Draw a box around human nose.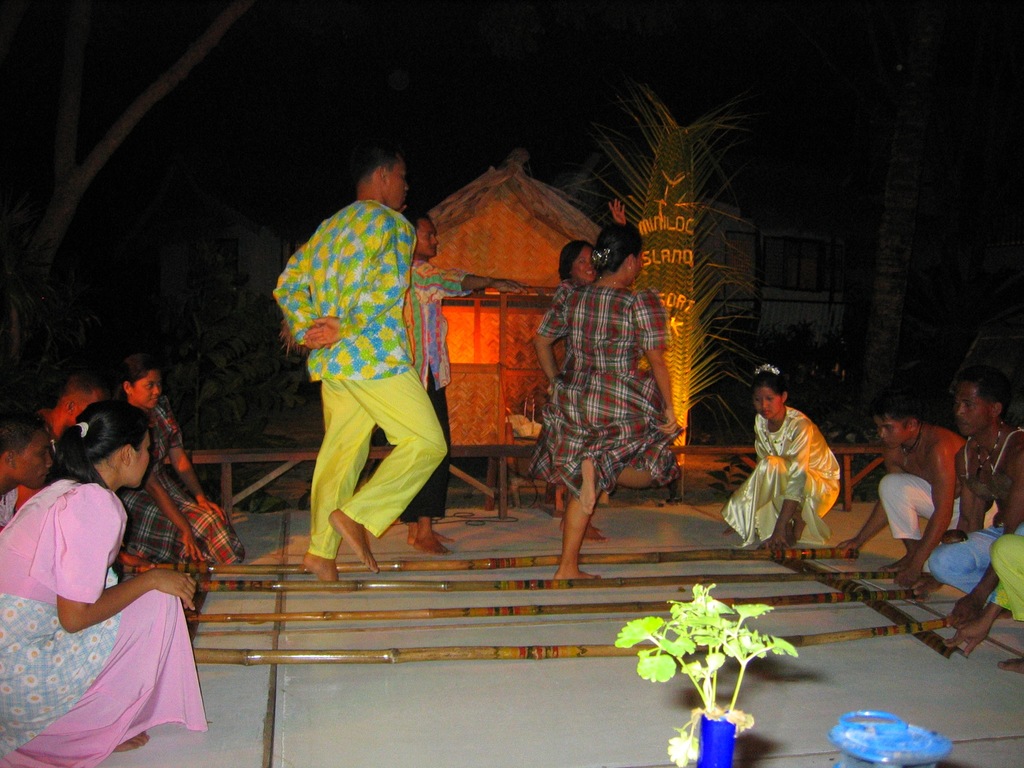
crop(156, 384, 159, 390).
